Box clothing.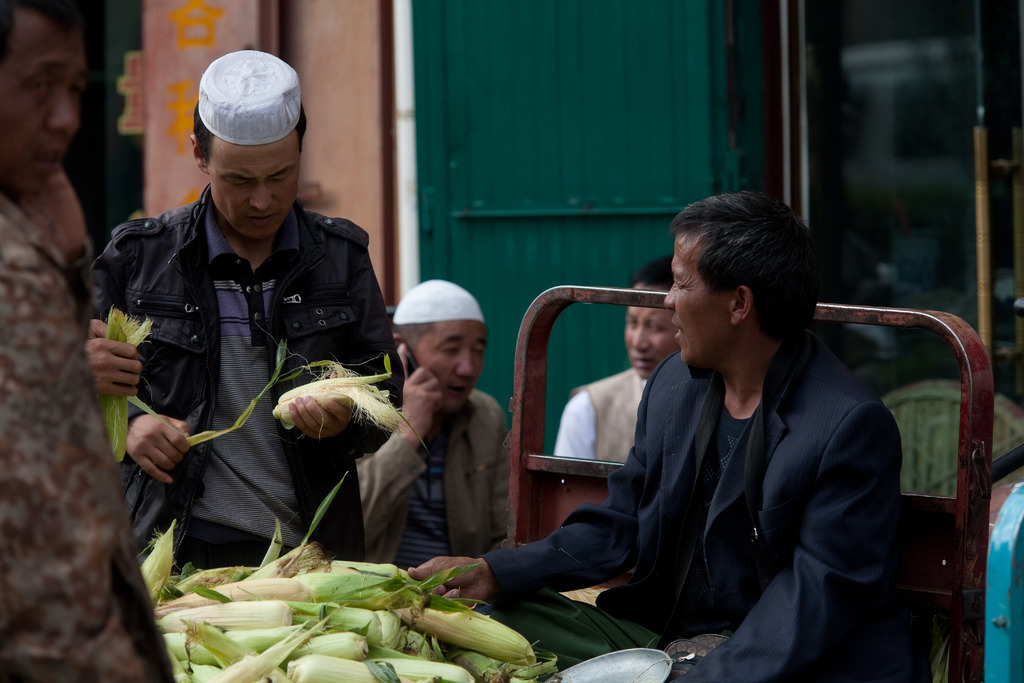
rect(479, 324, 900, 682).
